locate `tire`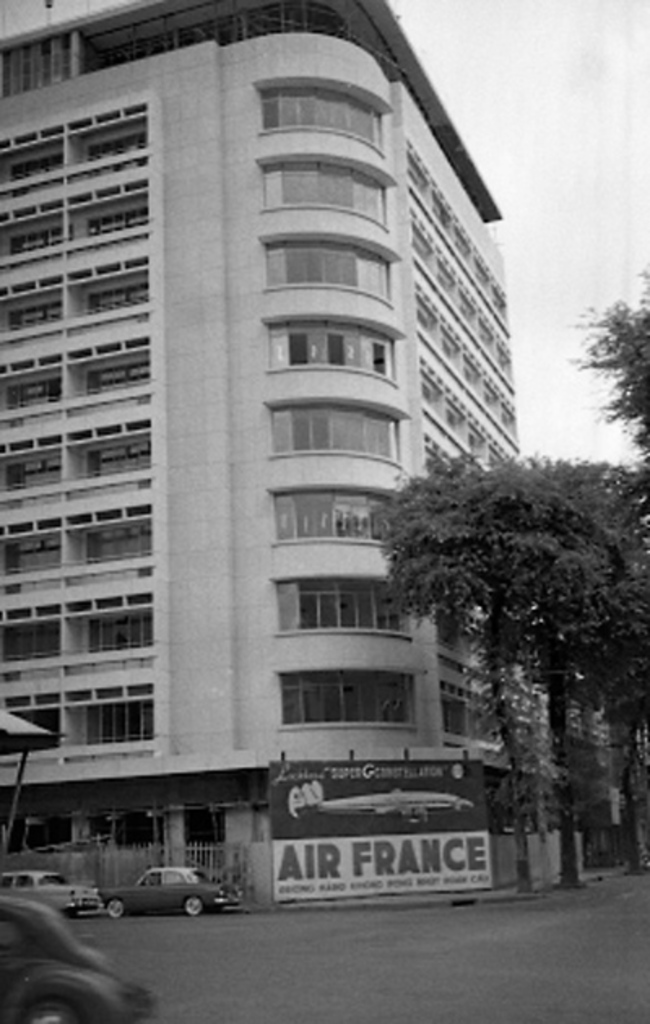
select_region(182, 896, 206, 922)
